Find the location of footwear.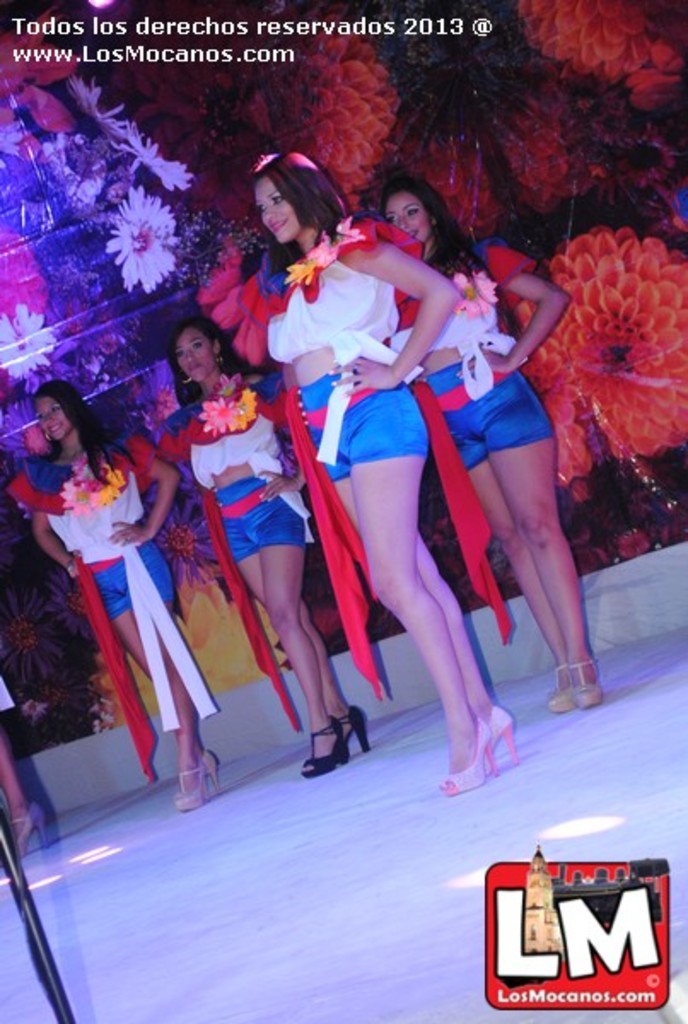
Location: (x1=345, y1=705, x2=372, y2=754).
